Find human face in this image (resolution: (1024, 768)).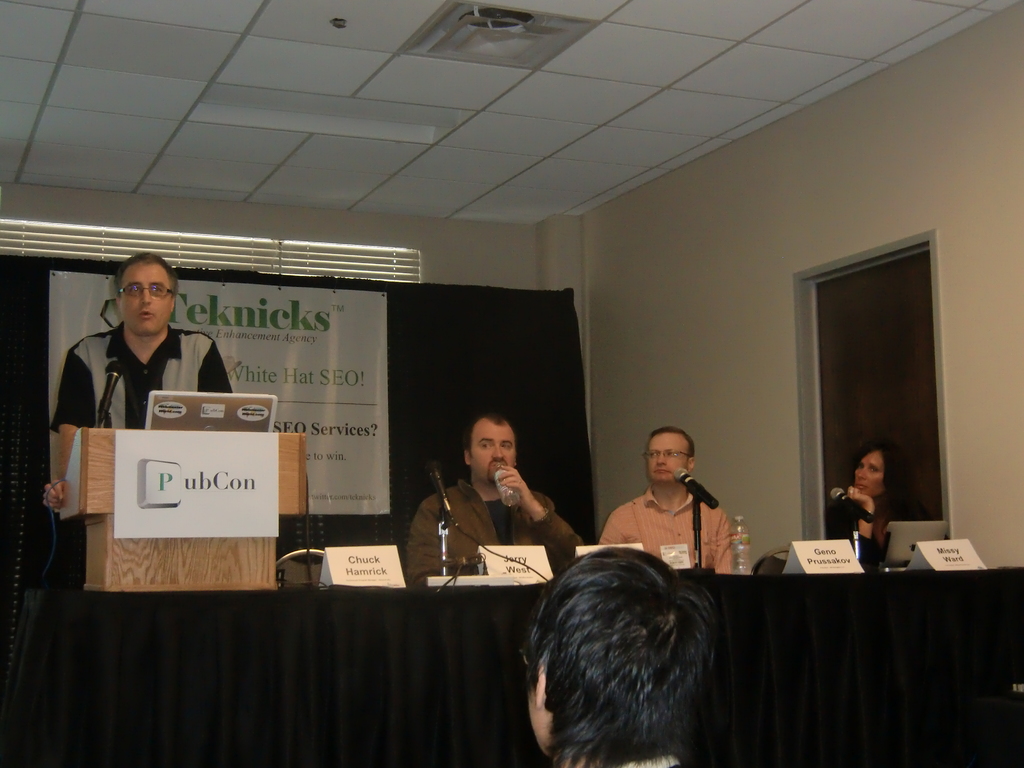
x1=646 y1=430 x2=689 y2=479.
